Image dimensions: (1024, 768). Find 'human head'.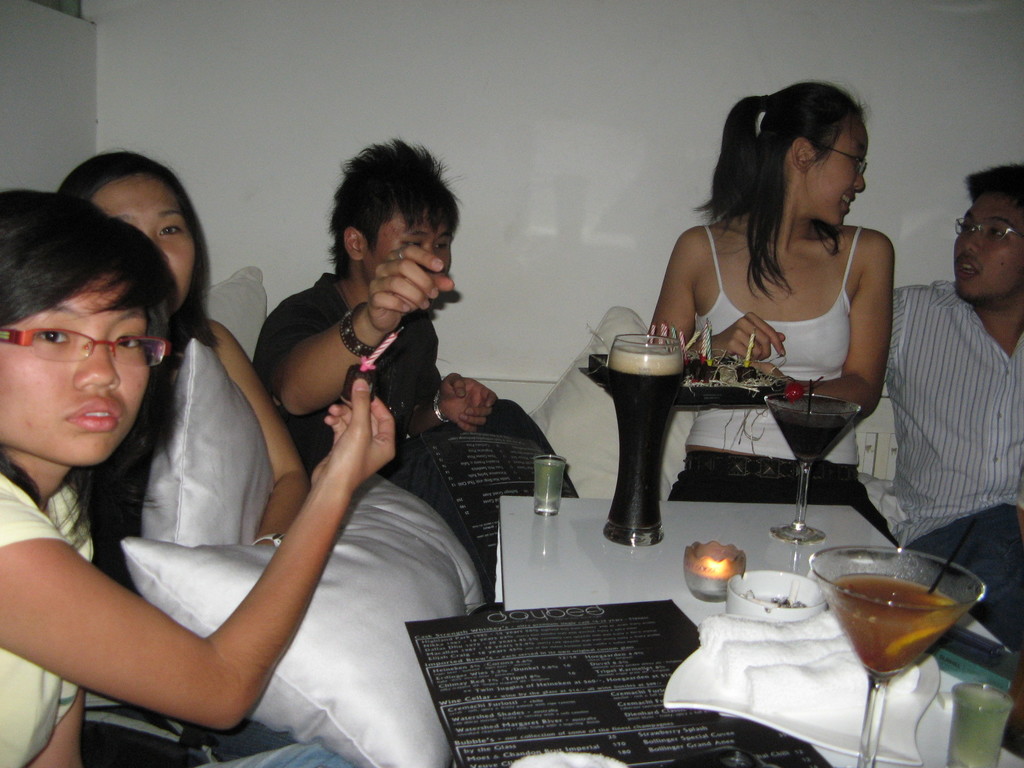
l=56, t=145, r=210, b=331.
